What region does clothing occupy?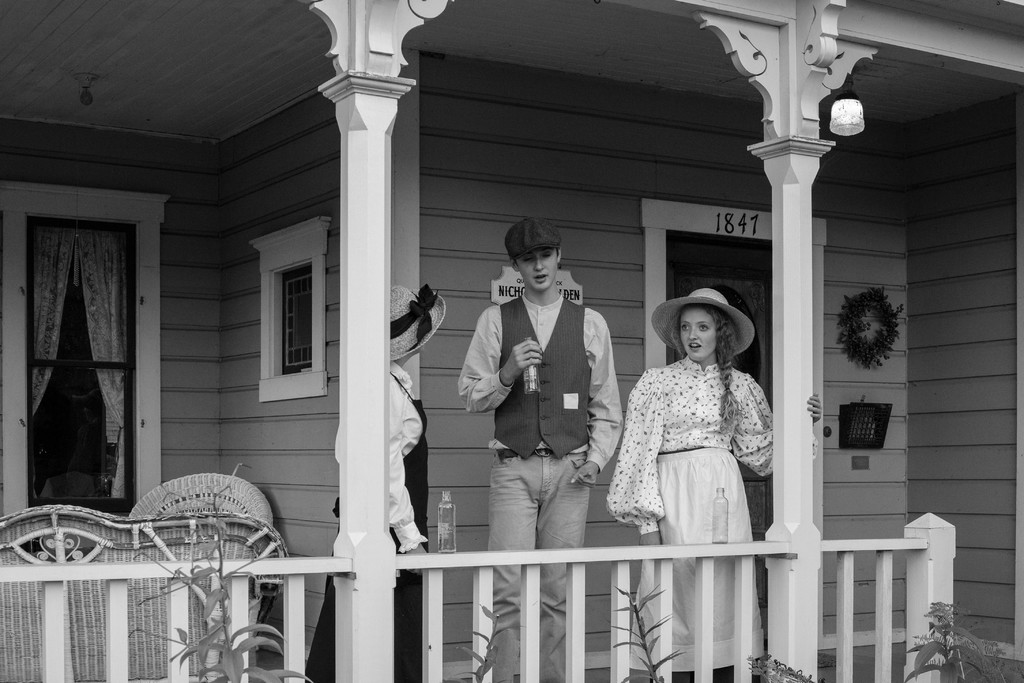
l=468, t=249, r=621, b=565.
